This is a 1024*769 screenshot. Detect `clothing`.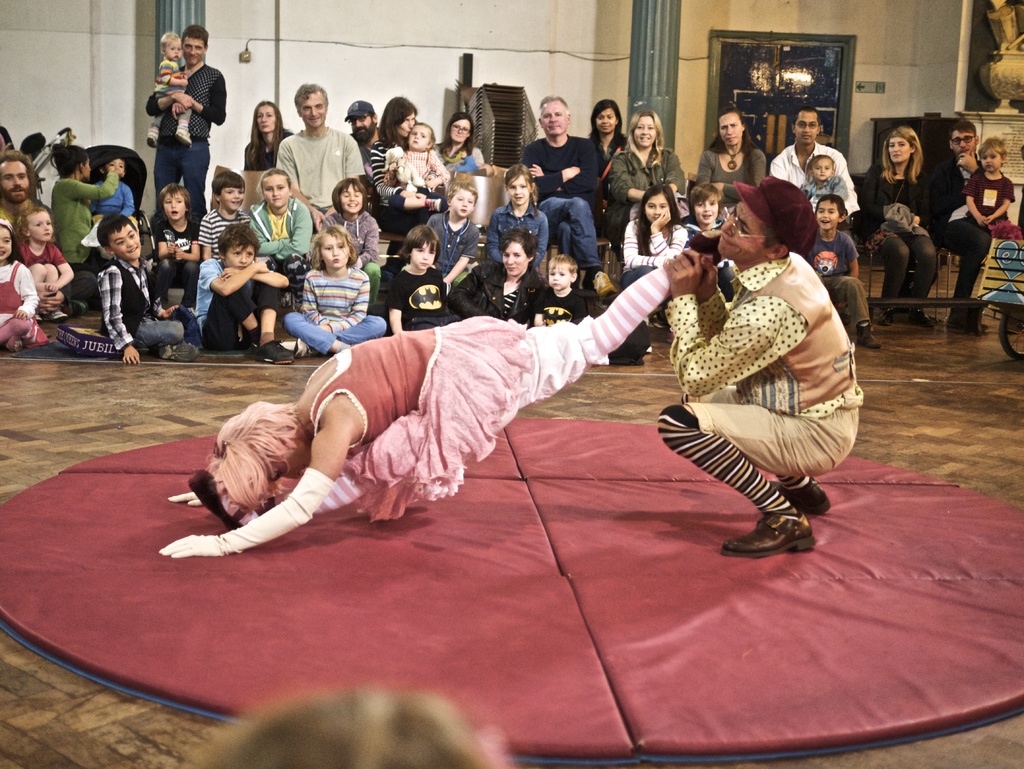
831, 273, 874, 328.
